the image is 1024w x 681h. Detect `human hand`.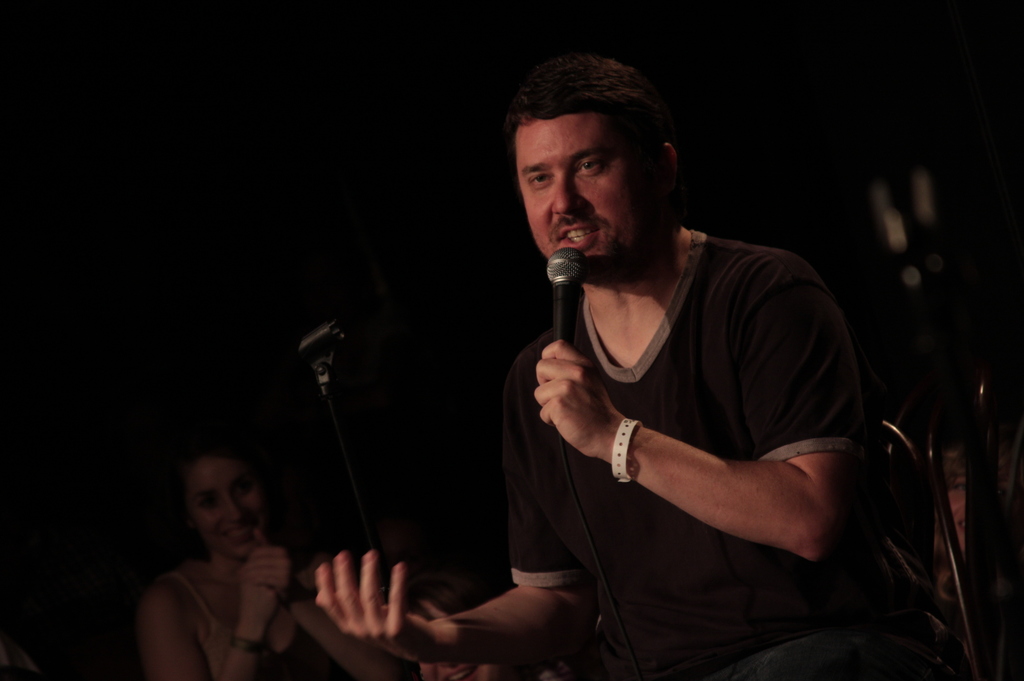
Detection: x1=237, y1=545, x2=291, y2=621.
